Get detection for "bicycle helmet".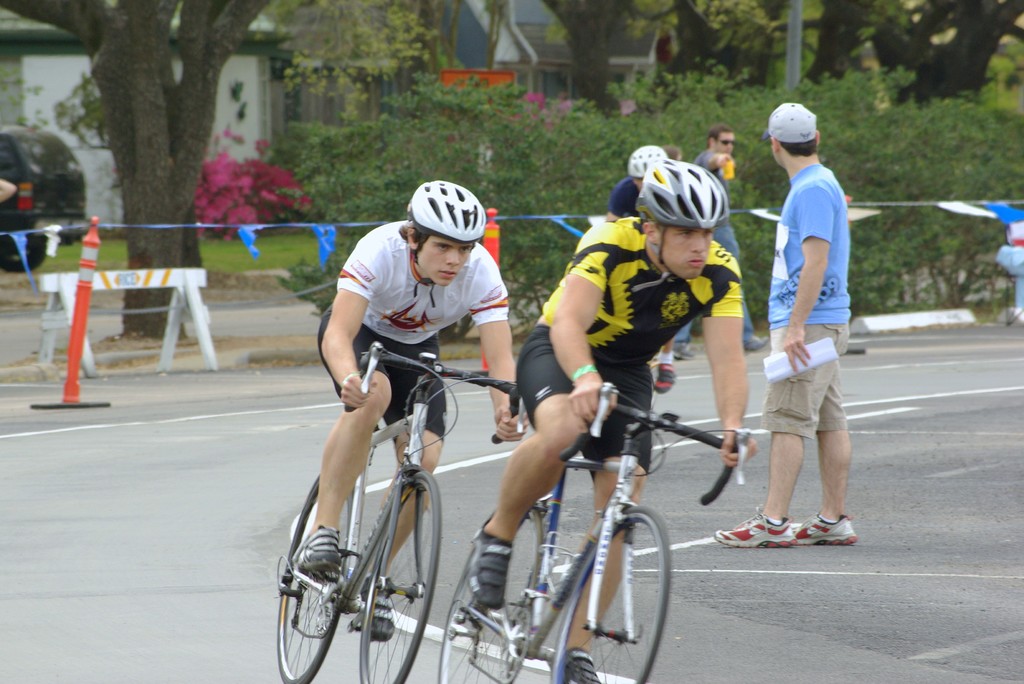
Detection: <bbox>625, 140, 665, 181</bbox>.
